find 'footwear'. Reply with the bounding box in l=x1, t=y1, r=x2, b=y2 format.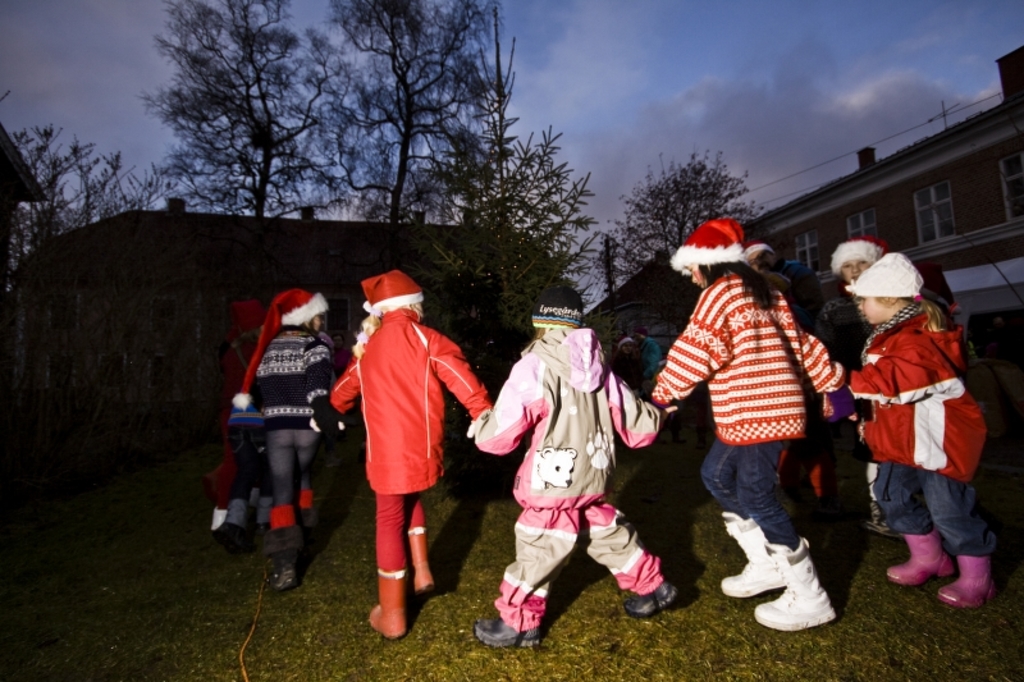
l=620, t=578, r=673, b=622.
